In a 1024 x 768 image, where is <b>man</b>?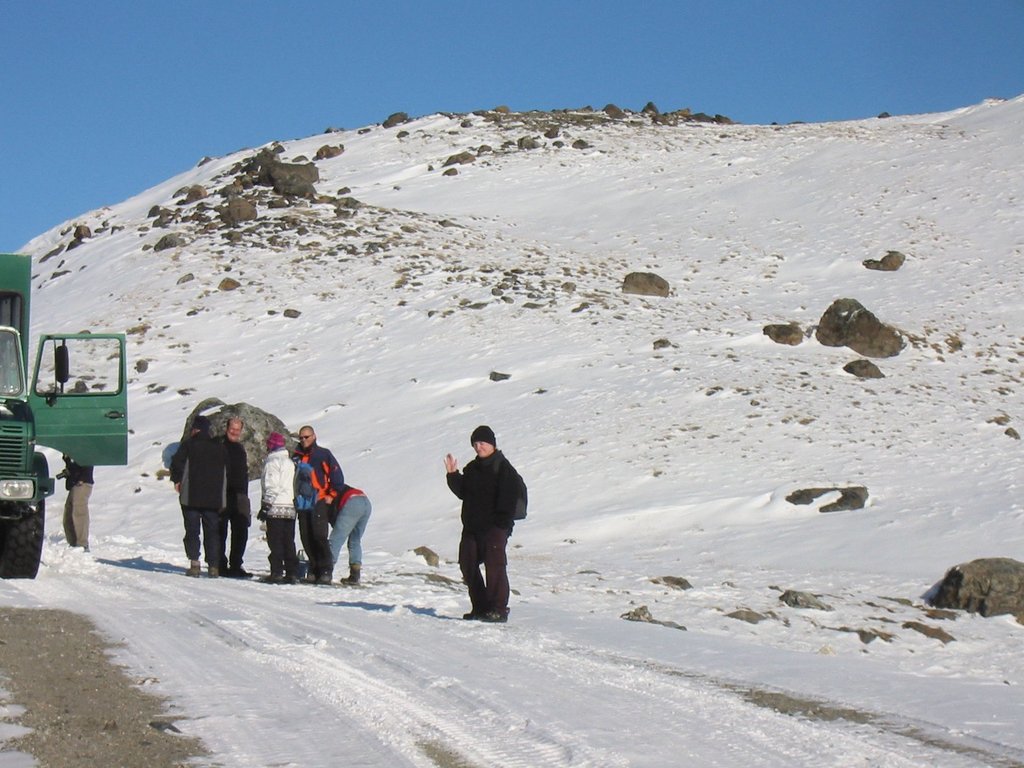
[left=210, top=413, right=252, bottom=581].
